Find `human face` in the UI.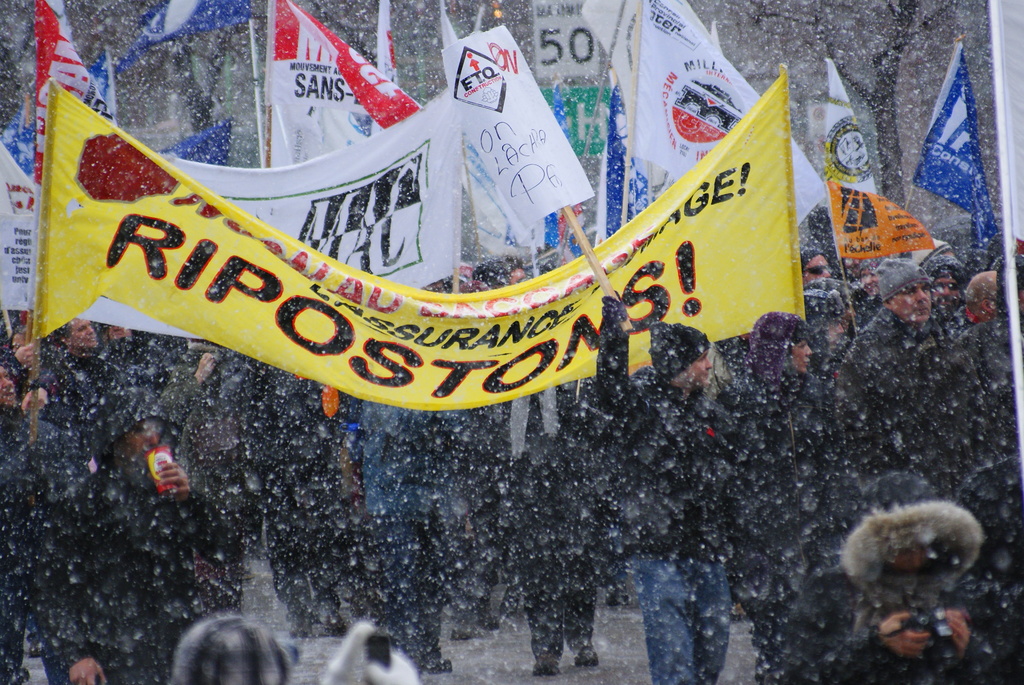
UI element at 891 280 933 324.
